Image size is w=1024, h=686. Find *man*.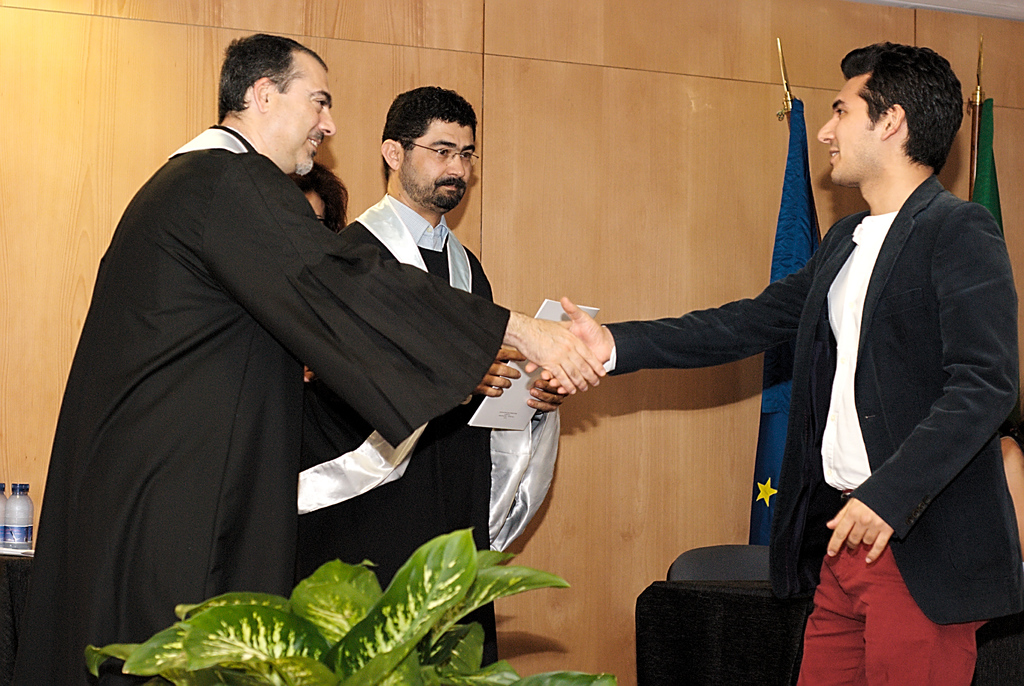
Rect(527, 38, 1023, 685).
